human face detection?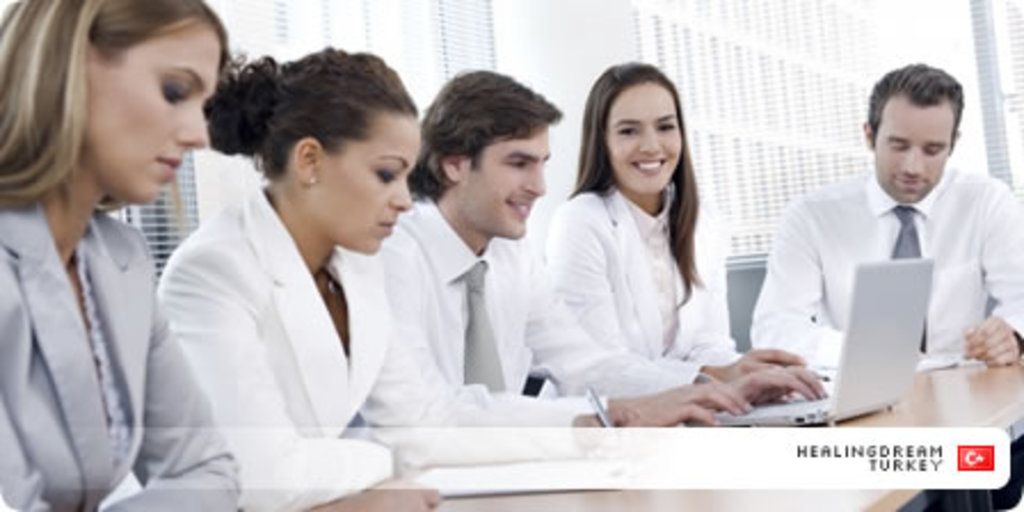
(left=459, top=128, right=551, bottom=238)
